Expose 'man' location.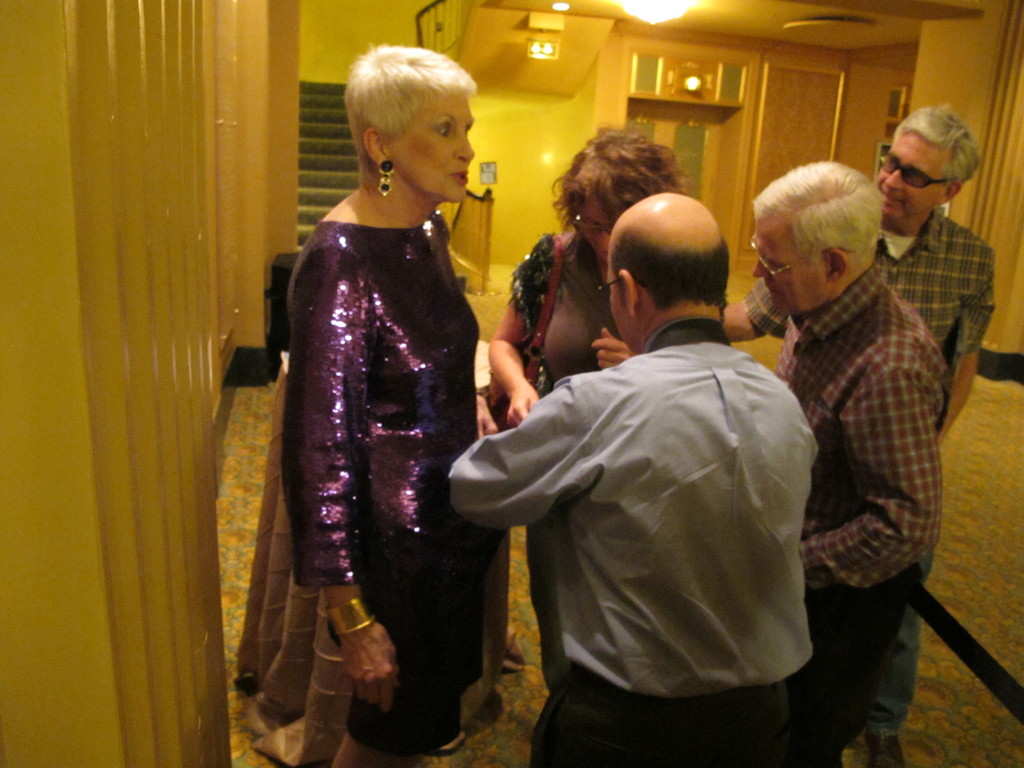
Exposed at box=[451, 190, 837, 767].
